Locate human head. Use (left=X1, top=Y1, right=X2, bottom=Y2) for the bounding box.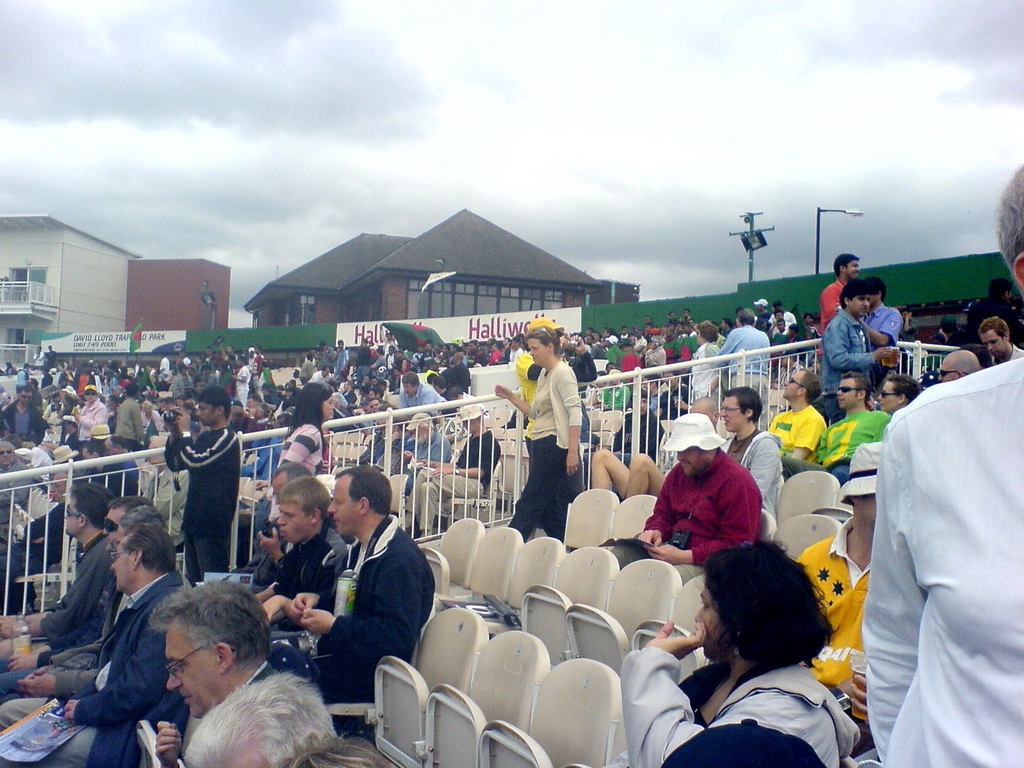
(left=630, top=331, right=638, bottom=346).
